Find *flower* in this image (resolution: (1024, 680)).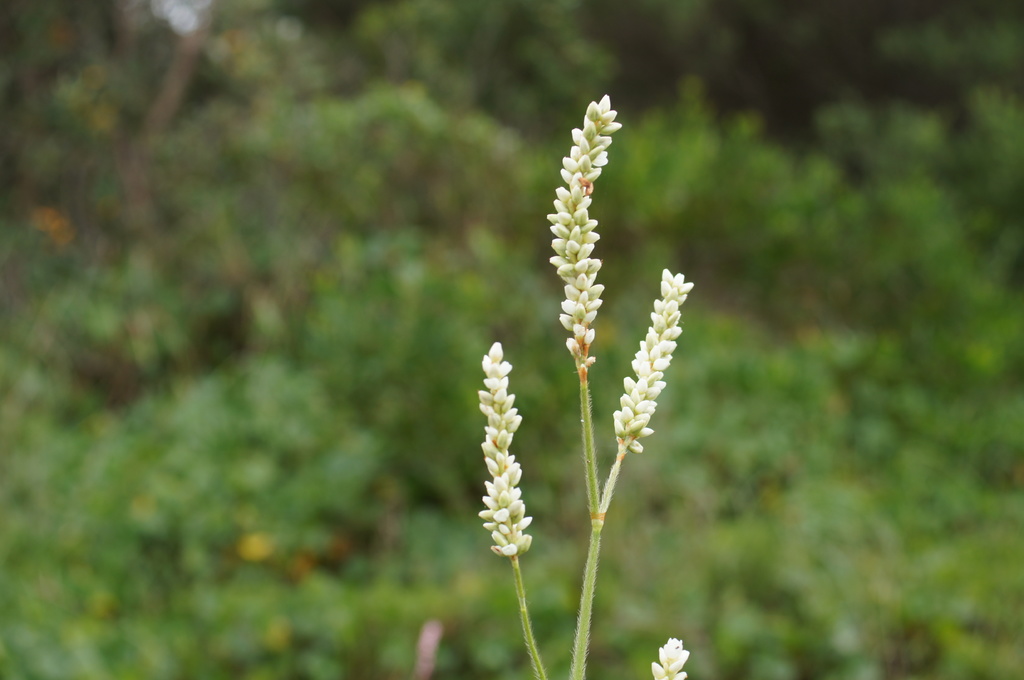
<box>566,154,580,169</box>.
